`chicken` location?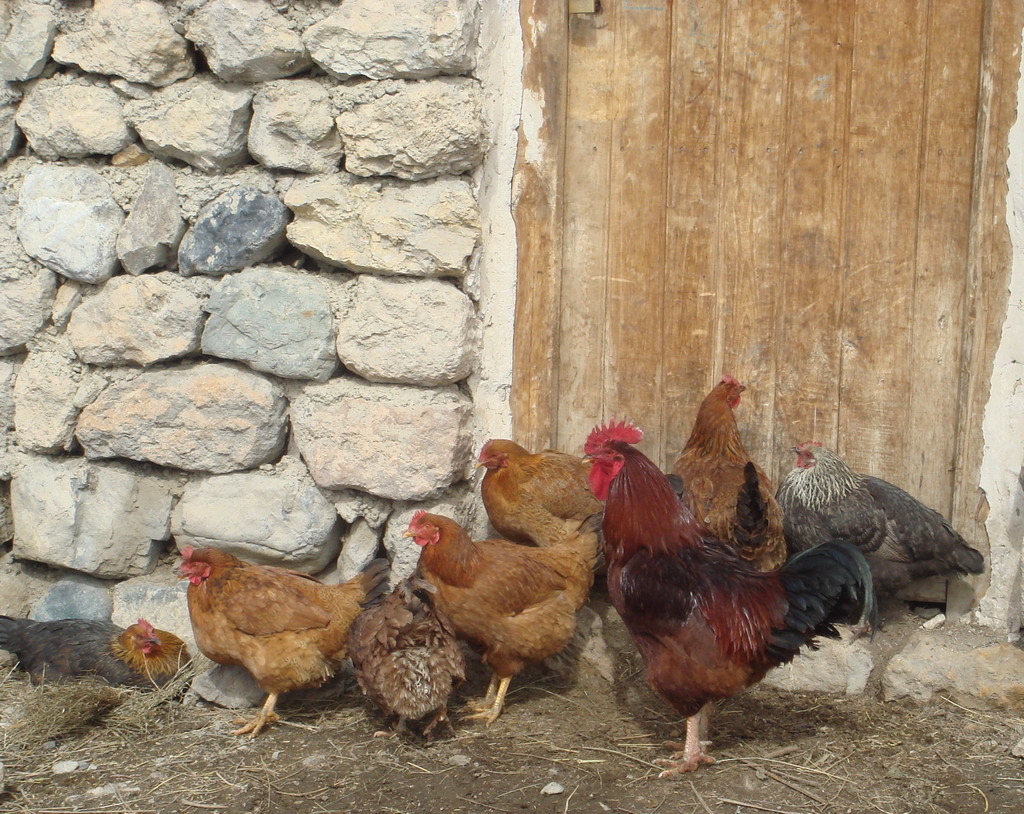
(467, 433, 605, 547)
